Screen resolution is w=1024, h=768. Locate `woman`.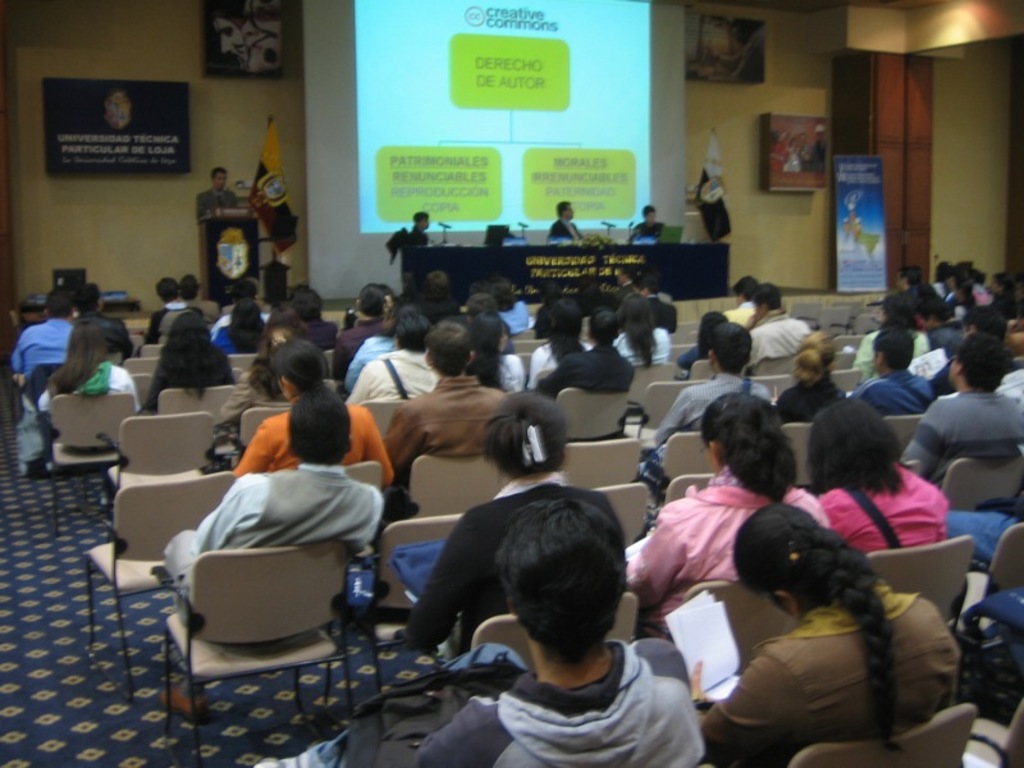
x1=37, y1=317, x2=143, y2=454.
